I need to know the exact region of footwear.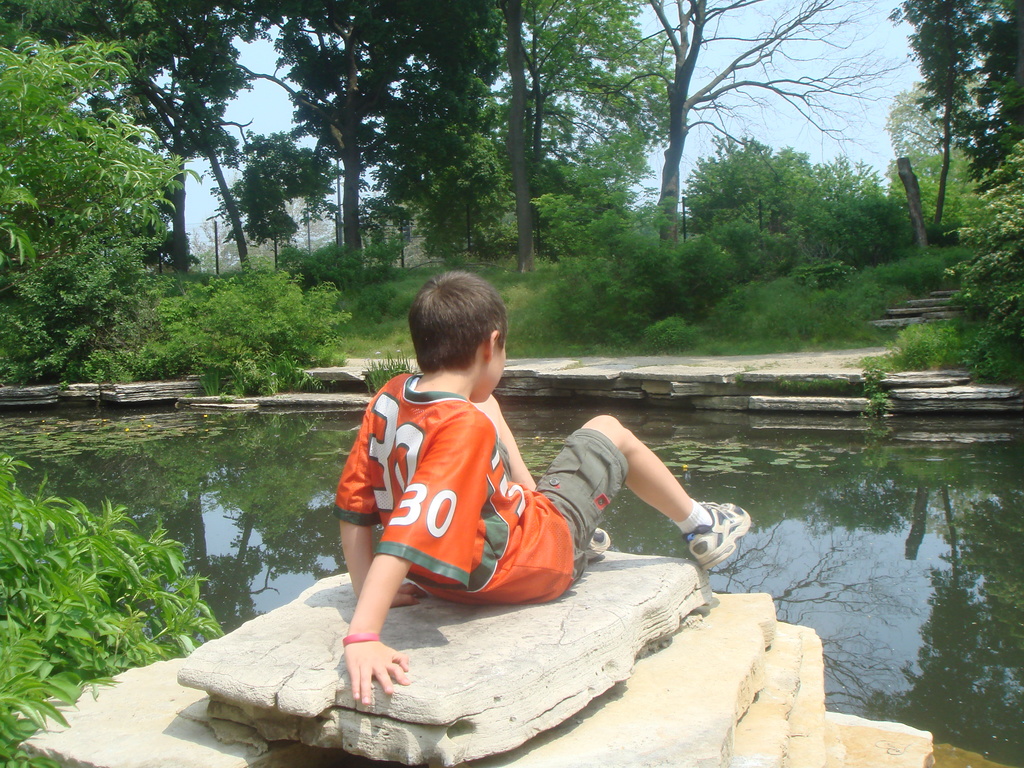
Region: l=580, t=526, r=609, b=560.
